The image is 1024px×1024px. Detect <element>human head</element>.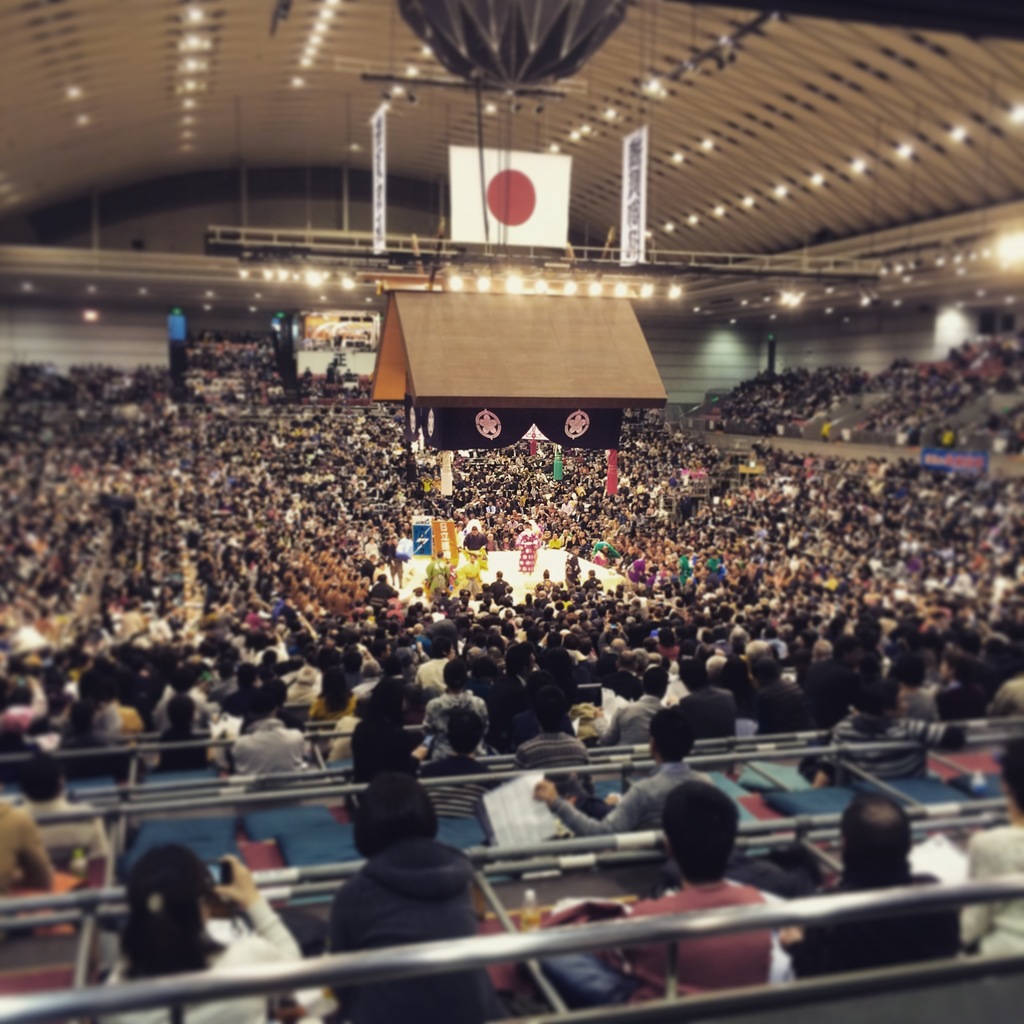
Detection: <box>121,836,211,950</box>.
